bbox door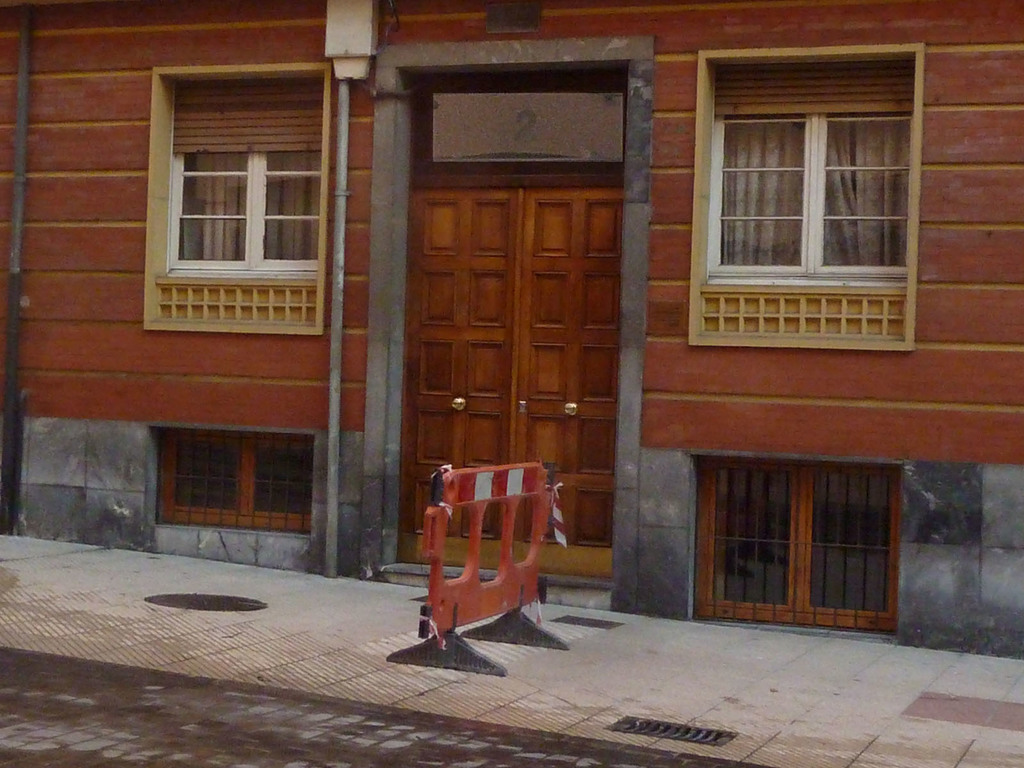
{"x1": 397, "y1": 182, "x2": 625, "y2": 579}
